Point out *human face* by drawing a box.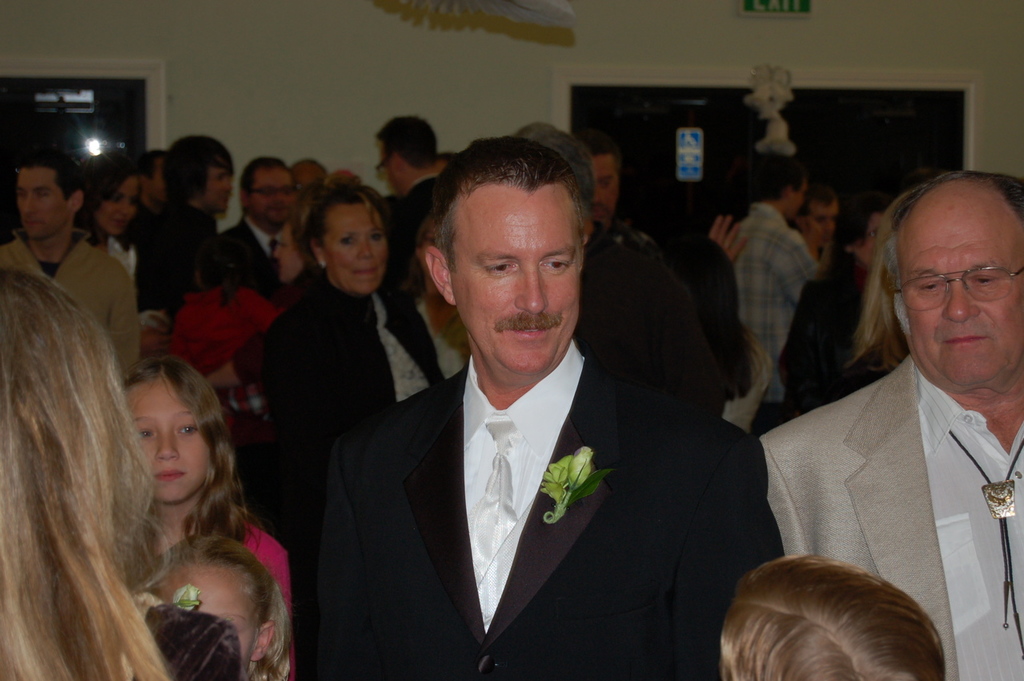
{"left": 454, "top": 199, "right": 584, "bottom": 374}.
